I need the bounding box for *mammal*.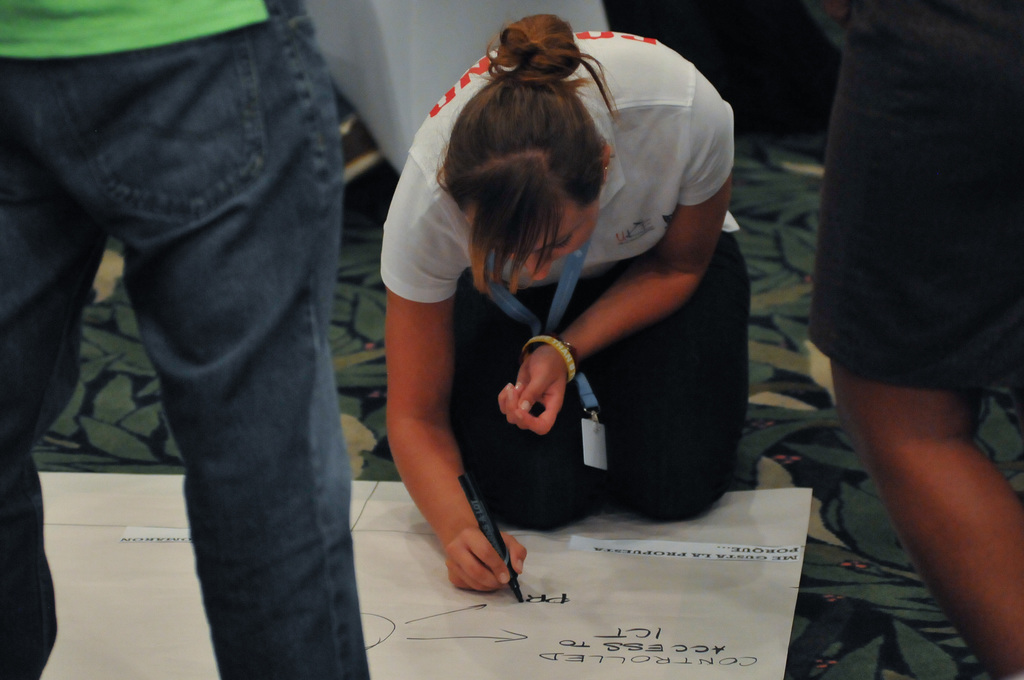
Here it is: bbox=(0, 0, 375, 679).
